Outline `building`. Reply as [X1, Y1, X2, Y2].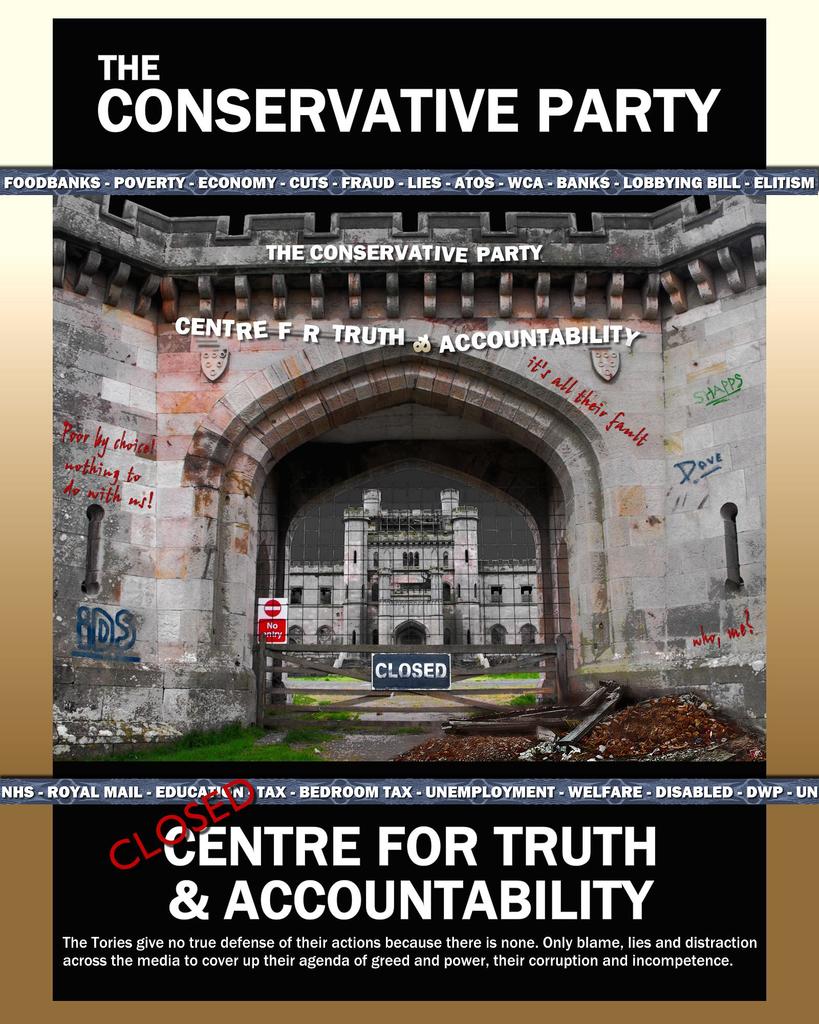
[283, 490, 537, 669].
